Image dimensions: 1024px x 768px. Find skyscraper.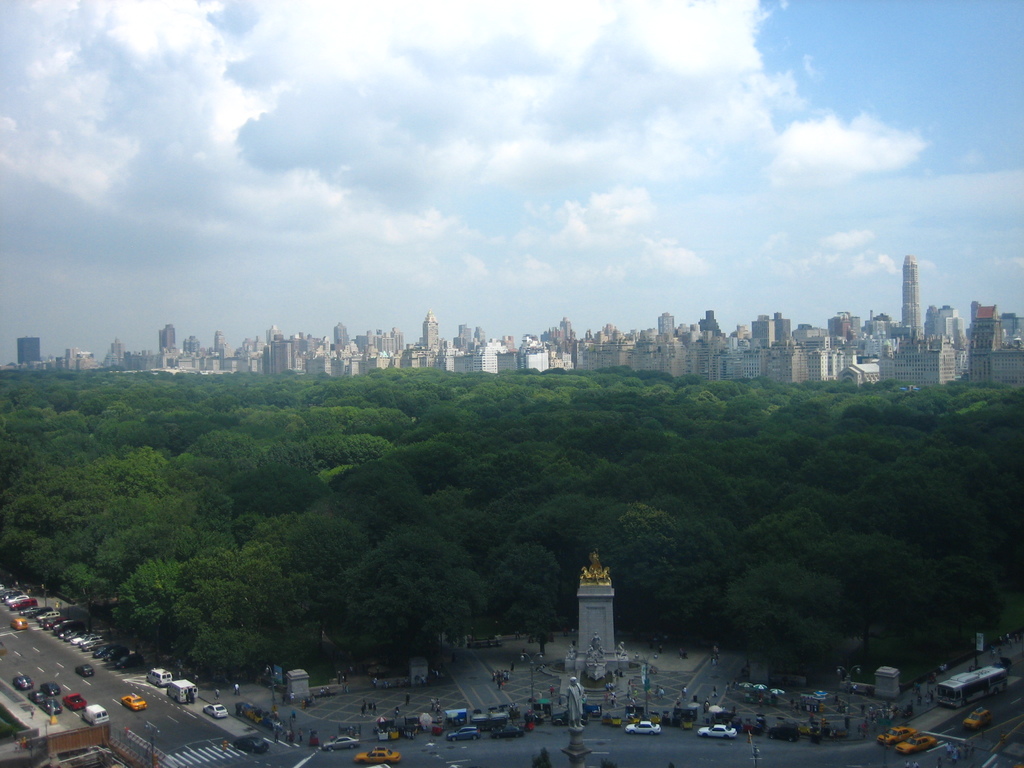
(left=113, top=337, right=126, bottom=359).
